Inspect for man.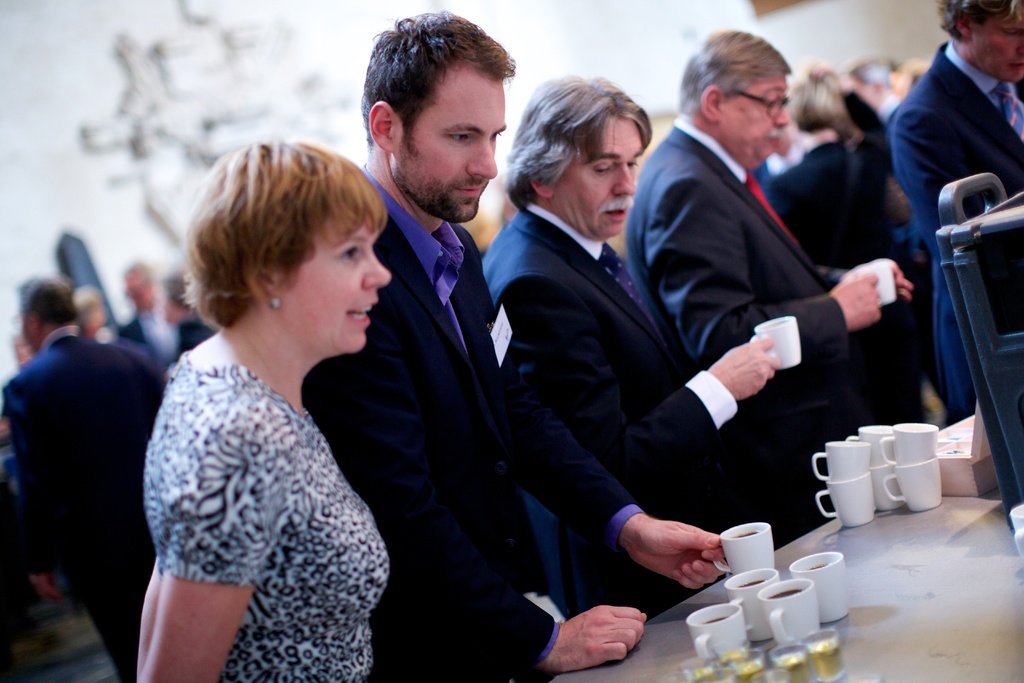
Inspection: x1=483 y1=68 x2=791 y2=614.
